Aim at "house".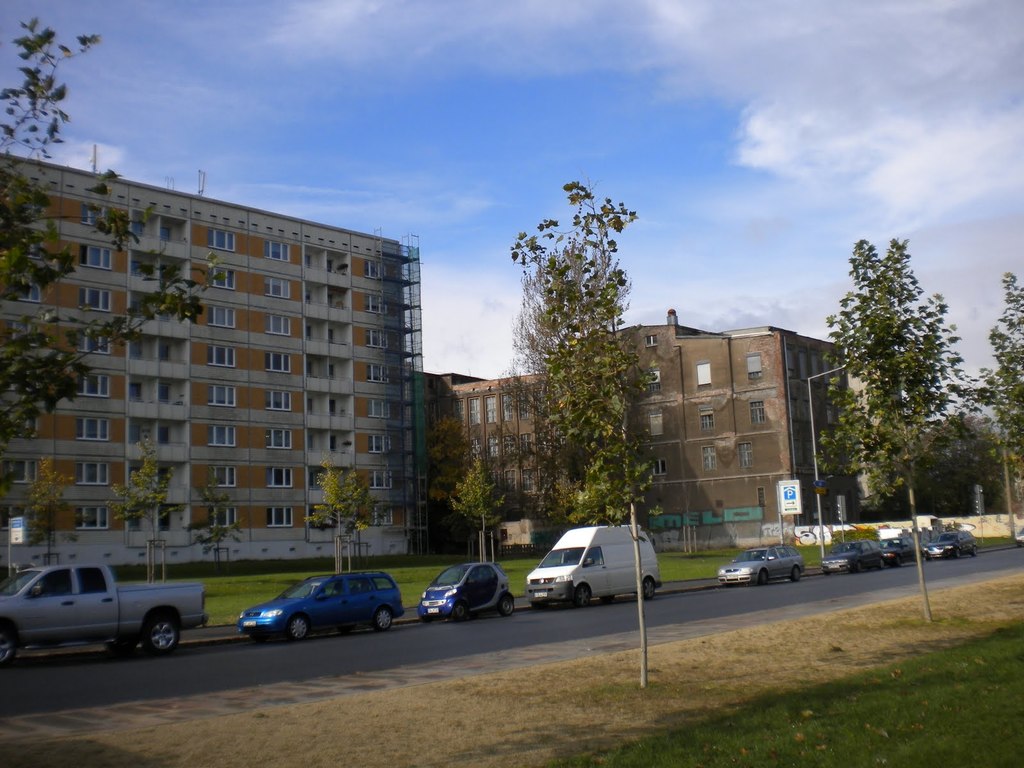
Aimed at Rect(428, 371, 486, 552).
